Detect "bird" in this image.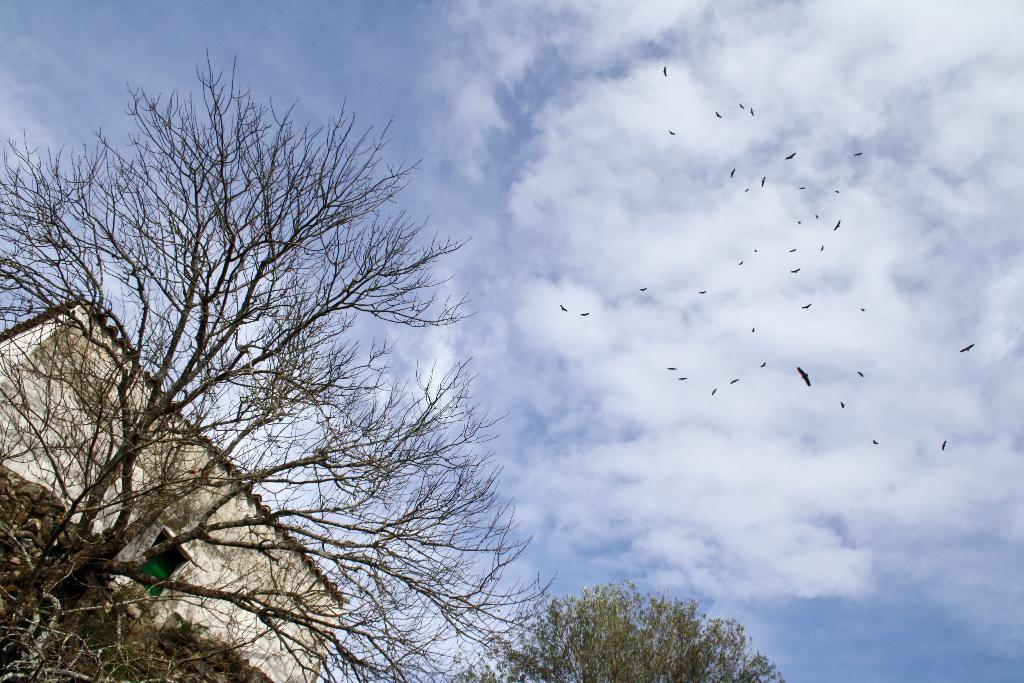
Detection: detection(829, 215, 846, 233).
